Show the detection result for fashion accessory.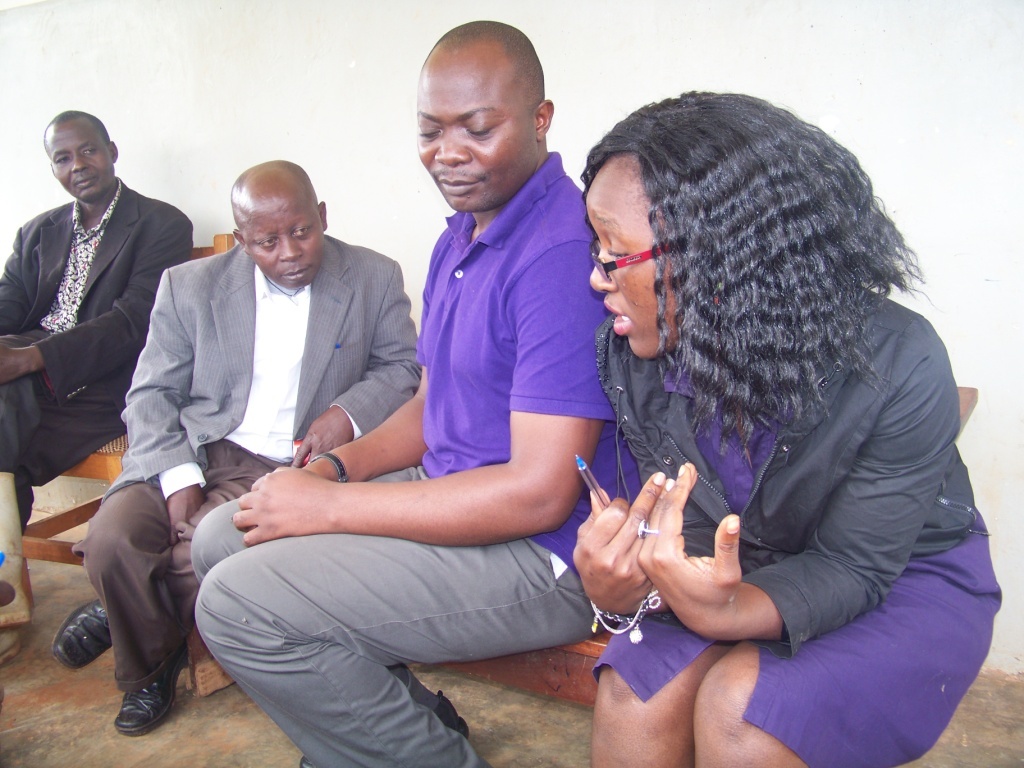
117:682:176:738.
